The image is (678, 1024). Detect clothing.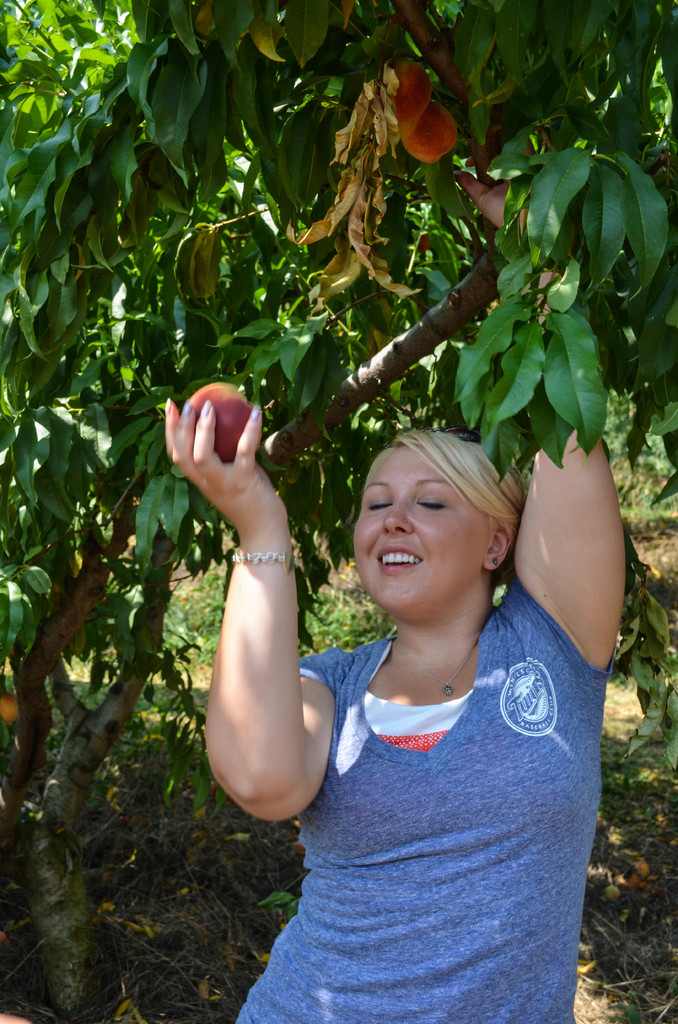
Detection: rect(232, 566, 612, 1023).
